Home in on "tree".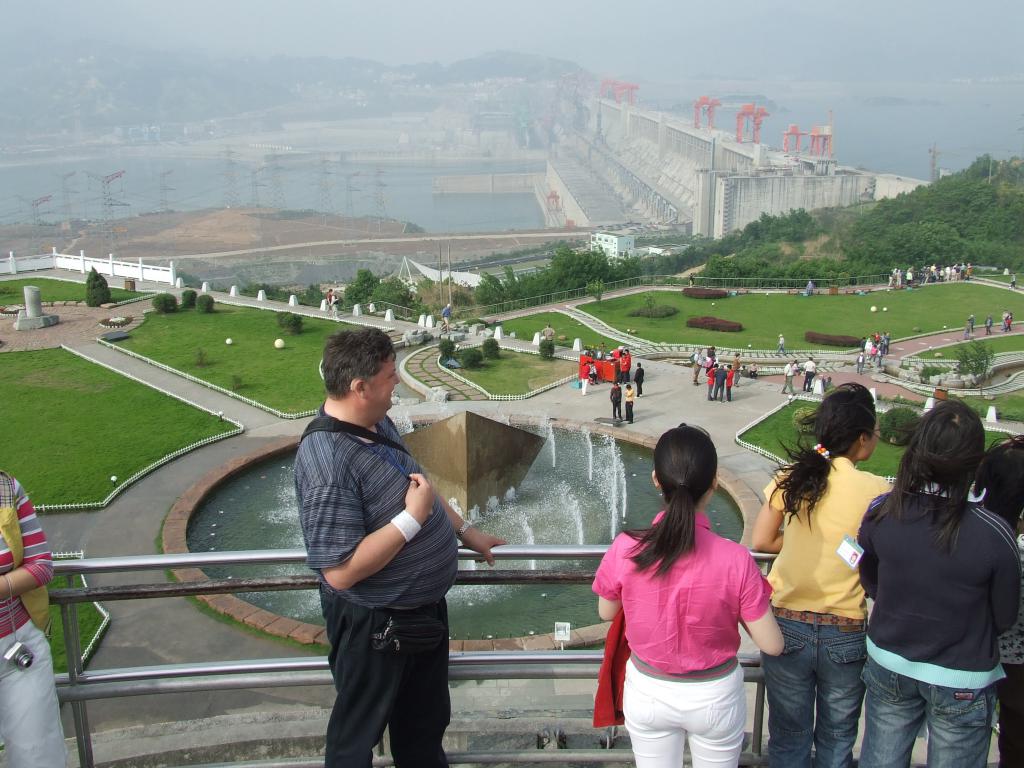
Homed in at left=342, top=284, right=371, bottom=317.
